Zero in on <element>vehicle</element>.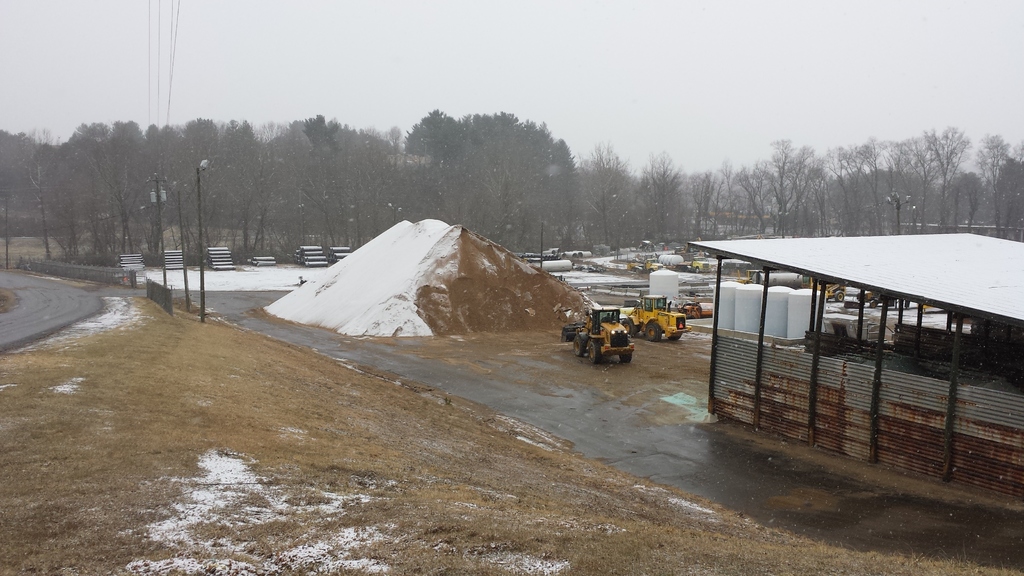
Zeroed in: <region>570, 307, 641, 360</region>.
